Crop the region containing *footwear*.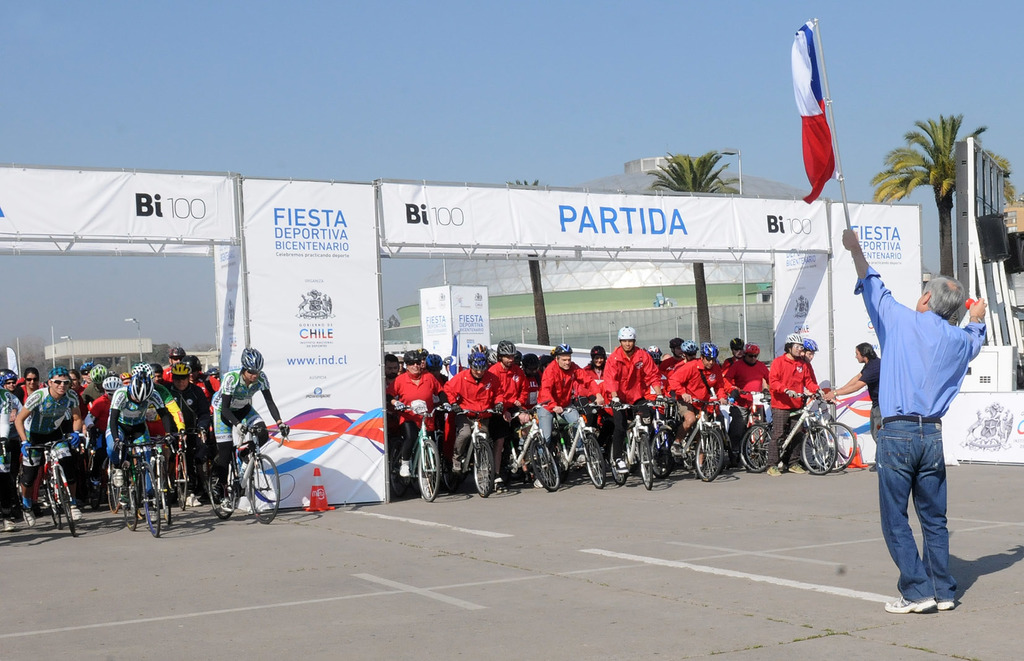
Crop region: 395 460 408 477.
